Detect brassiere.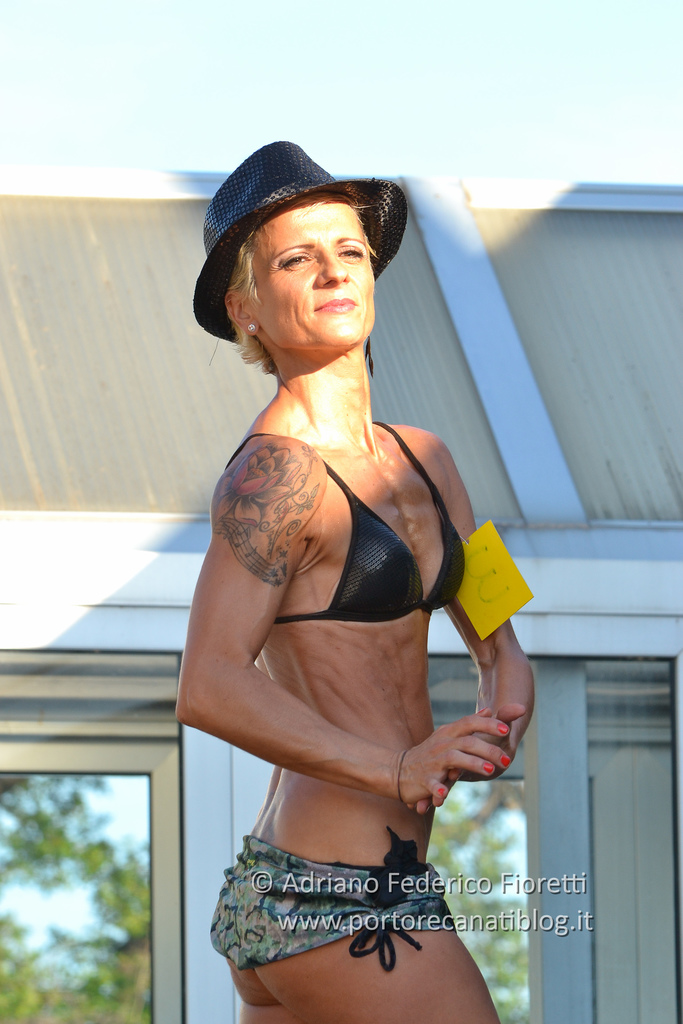
Detected at crop(284, 426, 492, 637).
